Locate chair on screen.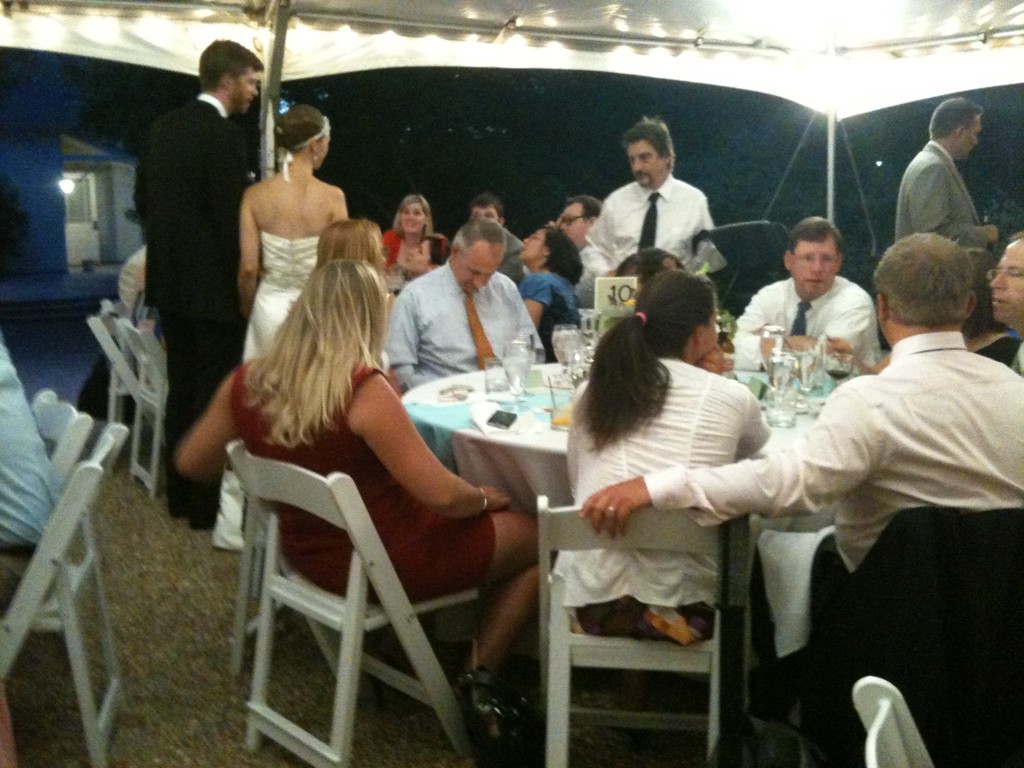
On screen at [30, 387, 95, 480].
